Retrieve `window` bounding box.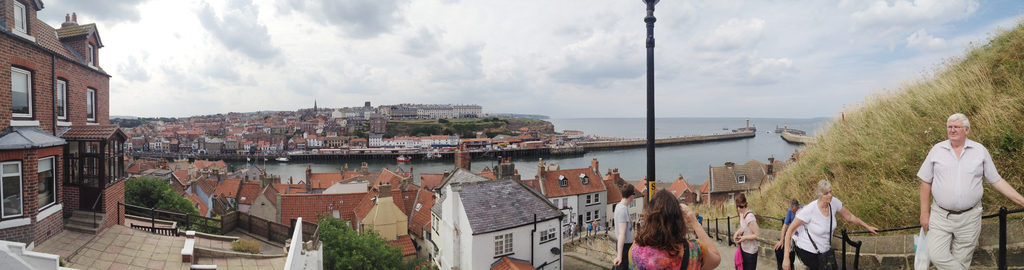
Bounding box: bbox=(84, 87, 97, 120).
